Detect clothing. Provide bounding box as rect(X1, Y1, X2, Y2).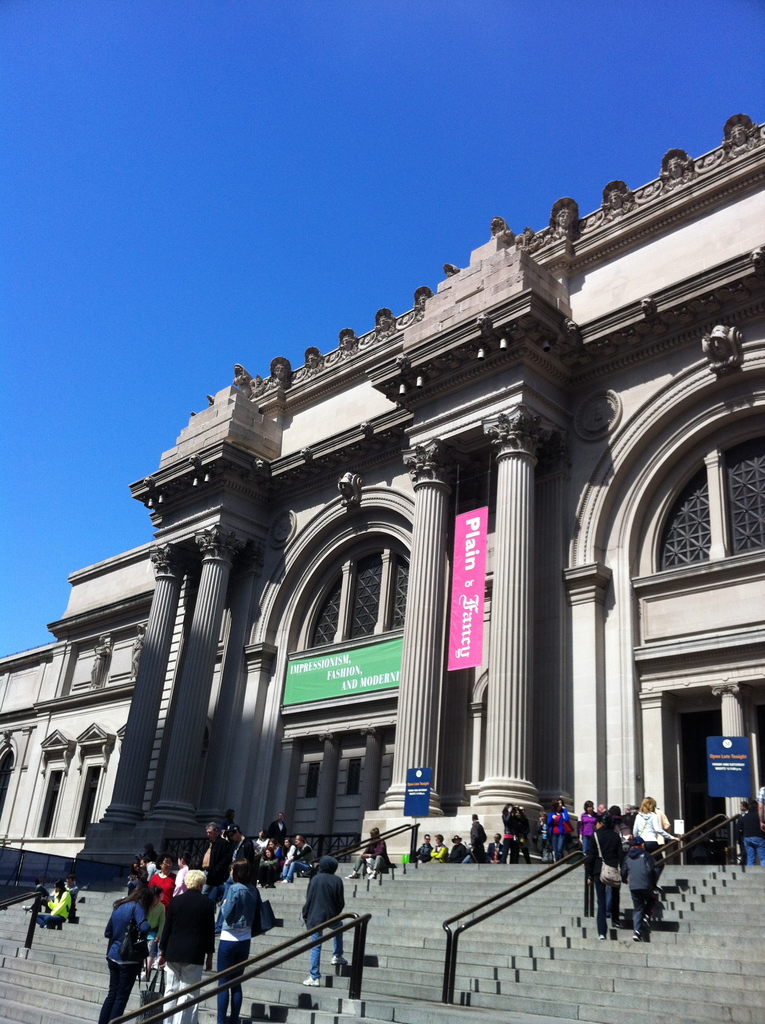
rect(169, 865, 193, 895).
